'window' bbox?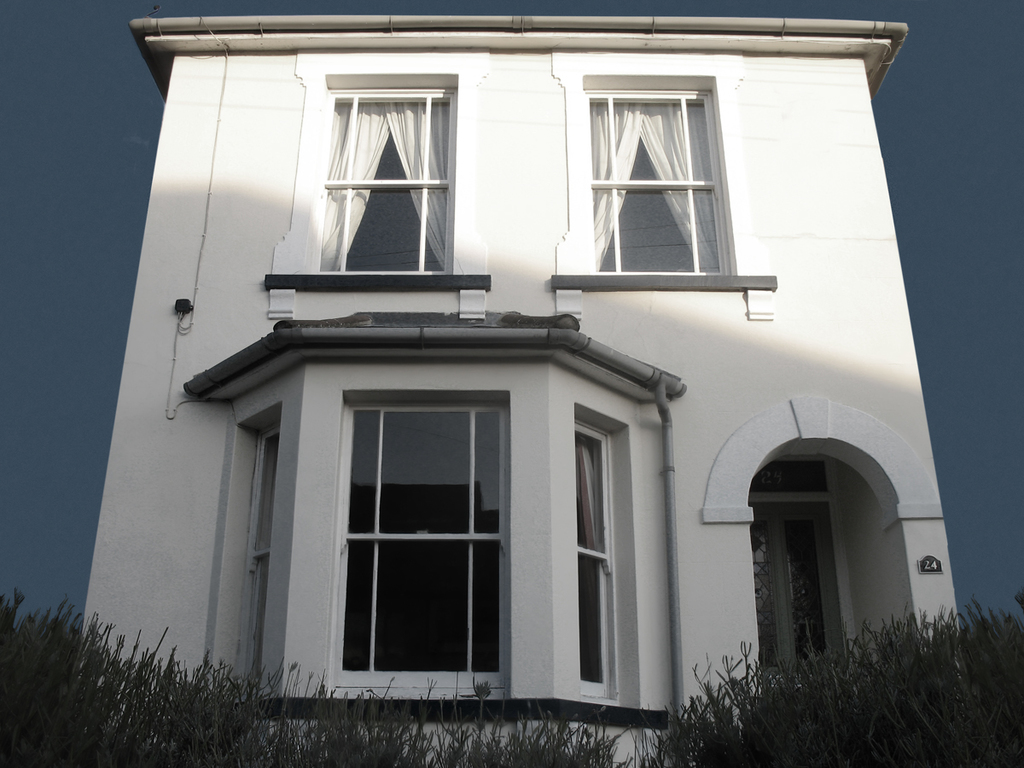
550, 72, 778, 328
